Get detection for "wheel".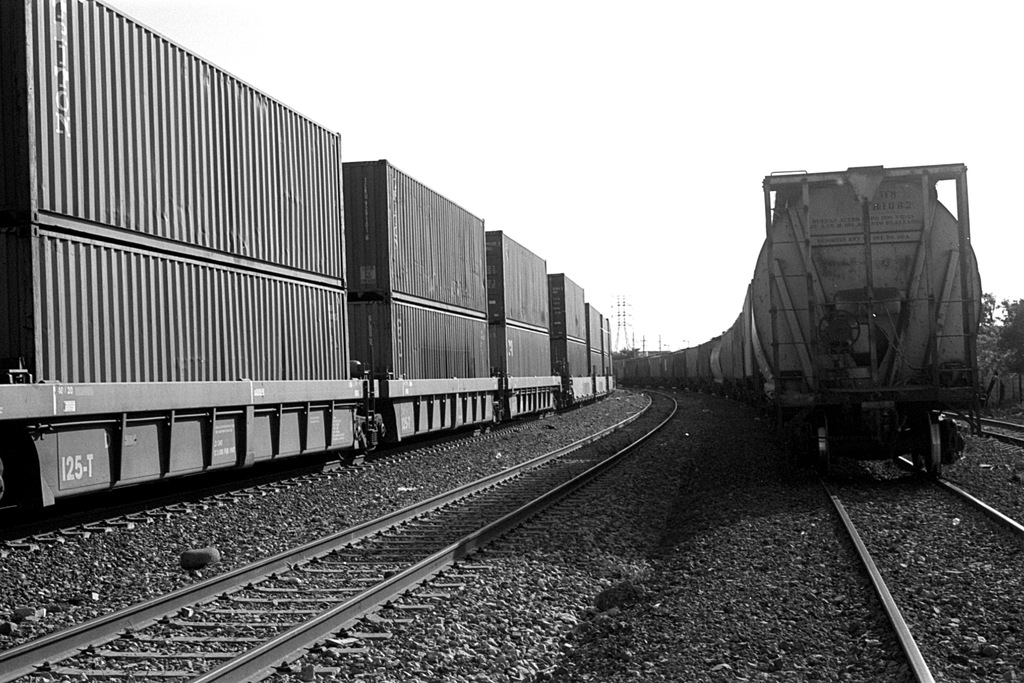
Detection: rect(929, 413, 944, 481).
